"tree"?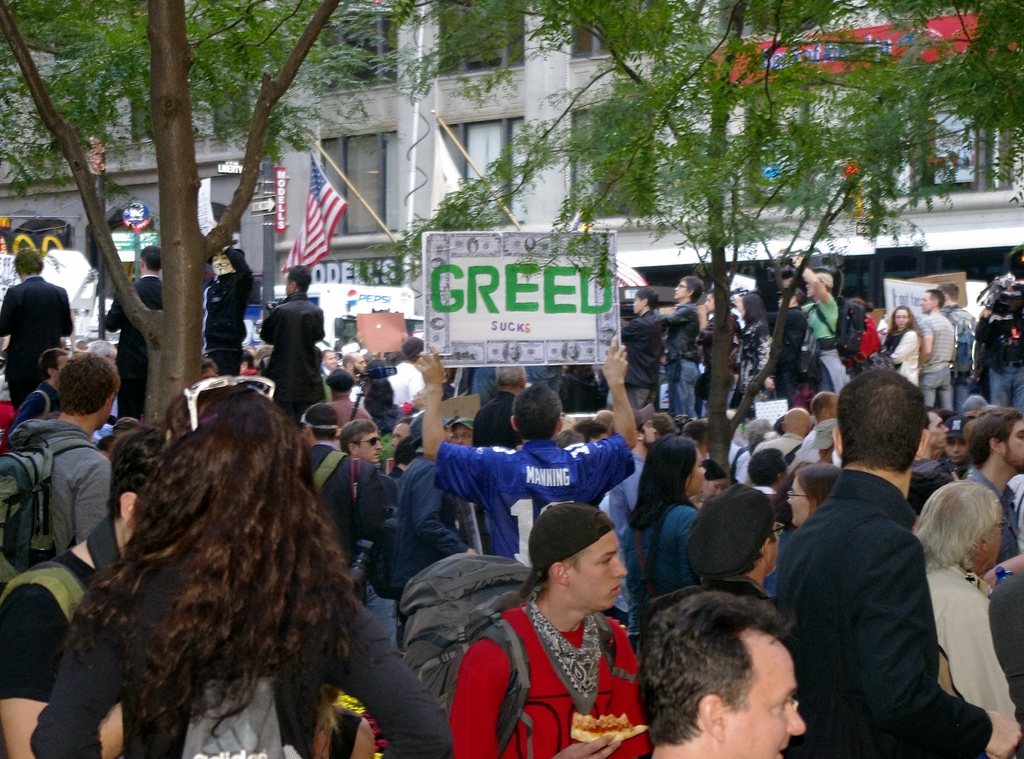
Rect(0, 0, 416, 433)
